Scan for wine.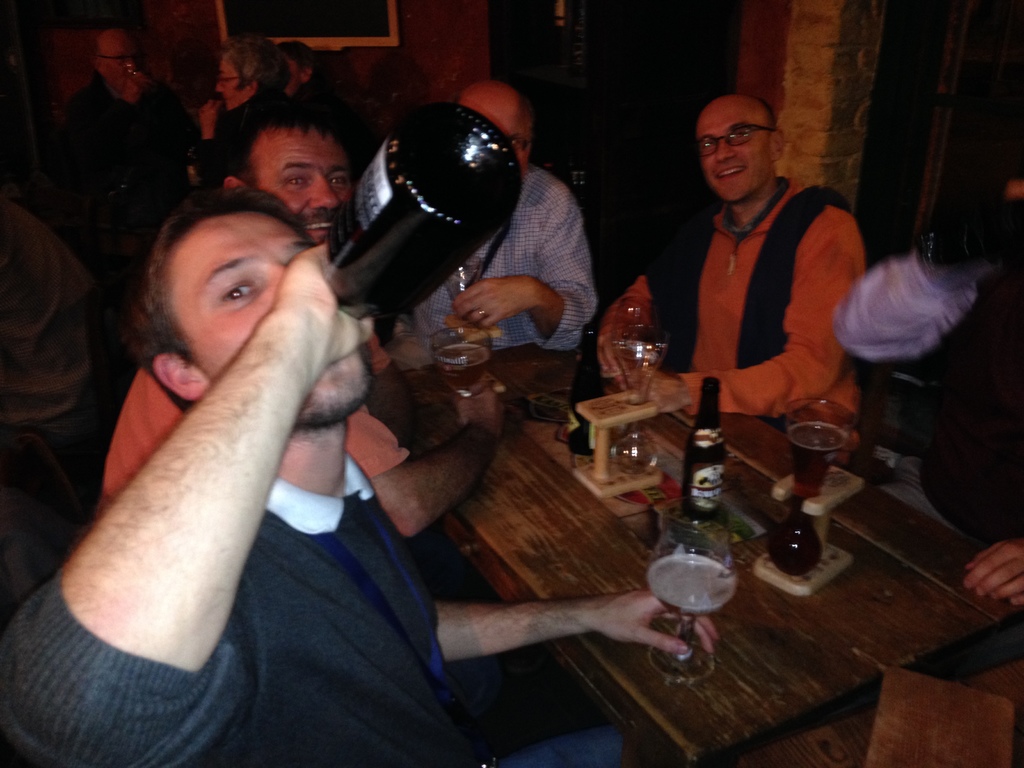
Scan result: [555, 321, 611, 461].
